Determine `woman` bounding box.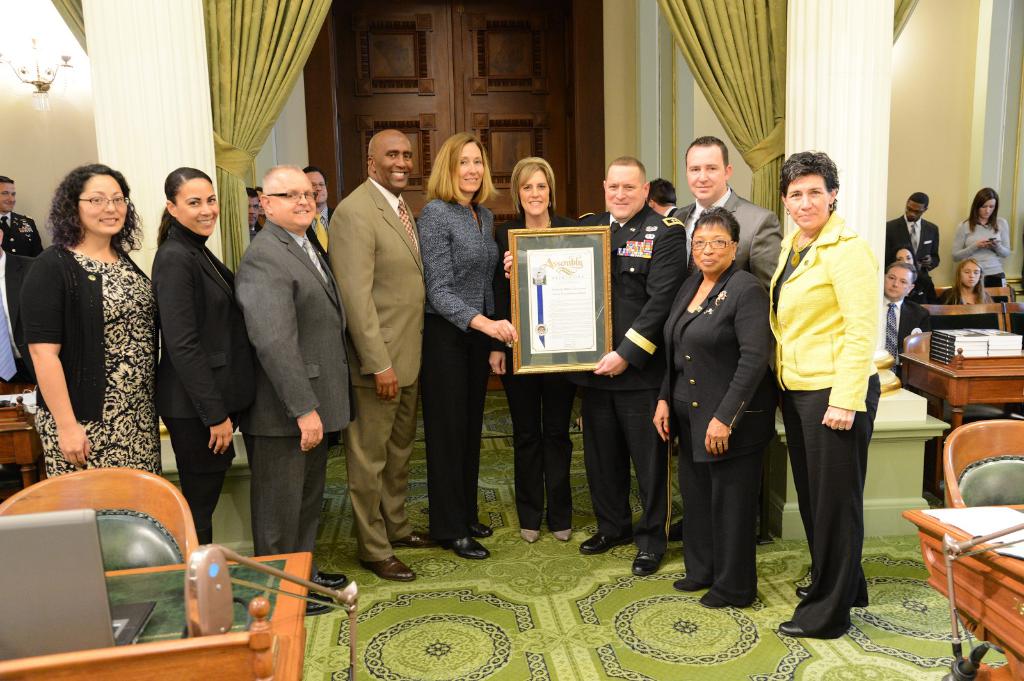
Determined: pyautogui.locateOnScreen(935, 259, 996, 307).
